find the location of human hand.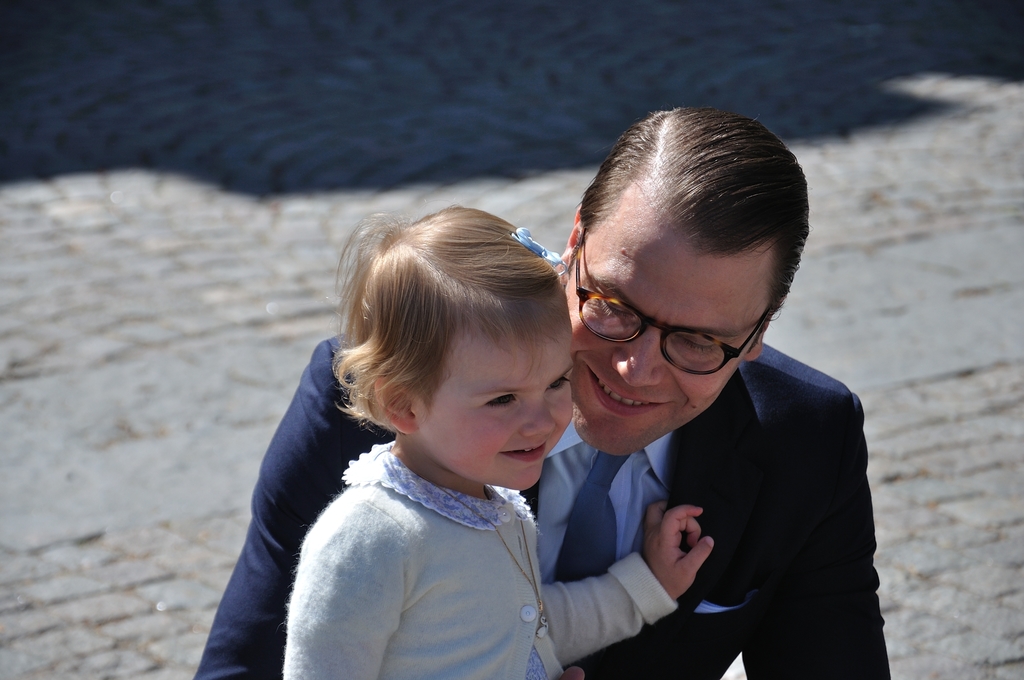
Location: box(643, 507, 722, 608).
